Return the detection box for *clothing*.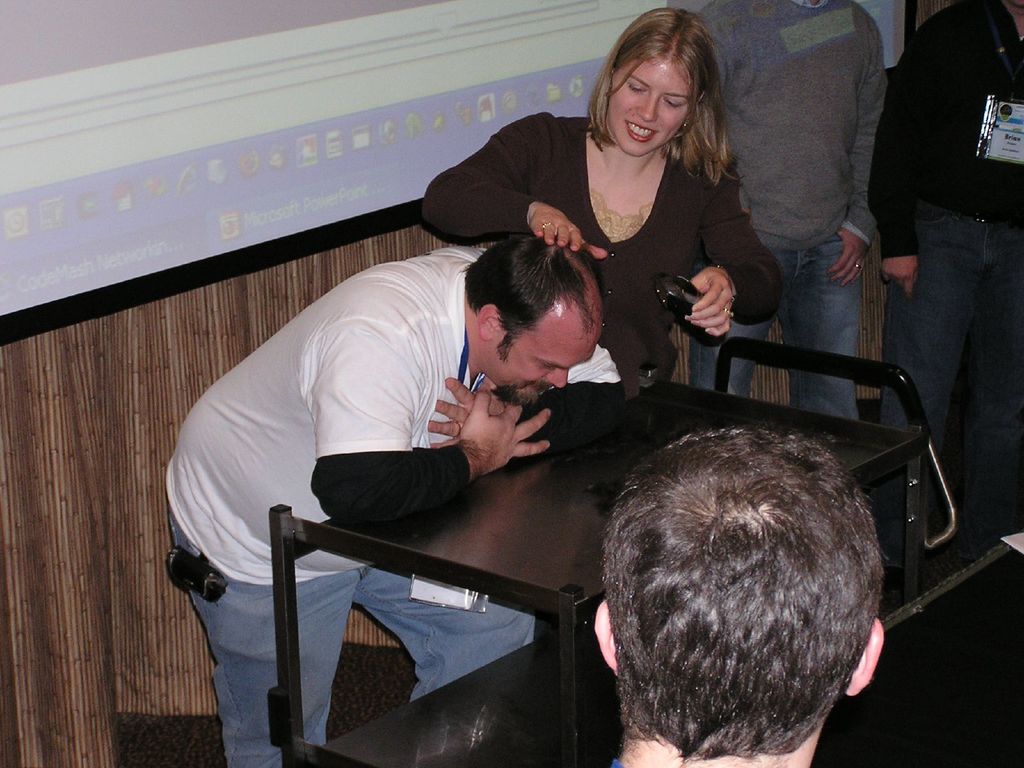
left=694, top=0, right=887, bottom=418.
